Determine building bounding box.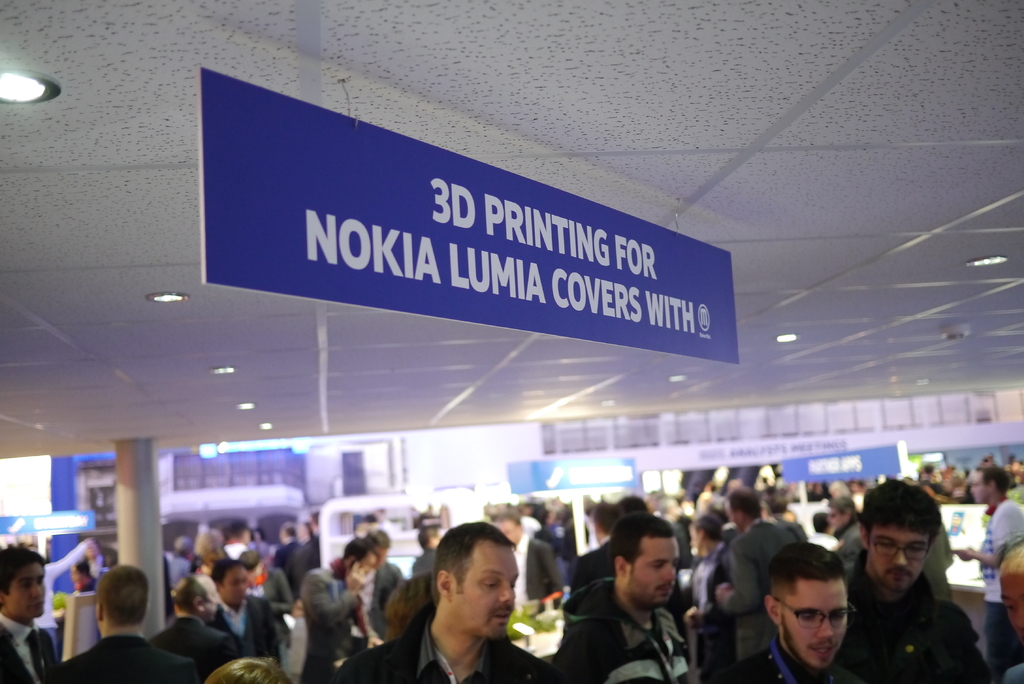
Determined: Rect(1, 0, 1023, 683).
